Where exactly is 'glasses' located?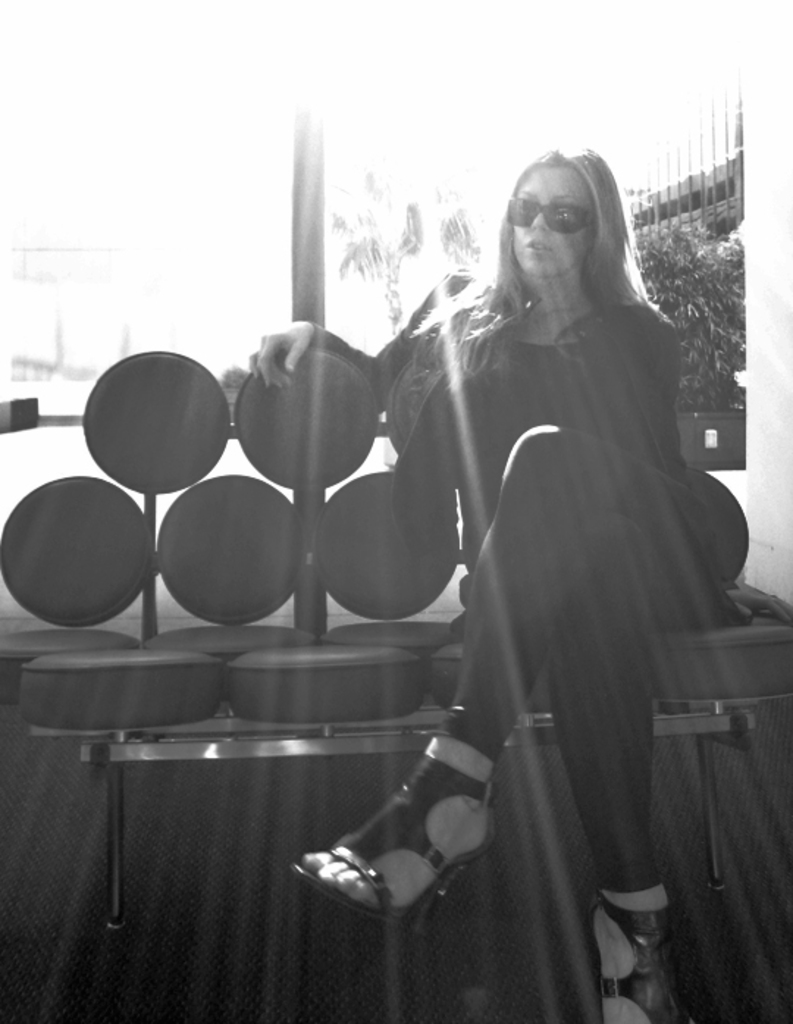
Its bounding box is (505,194,592,232).
